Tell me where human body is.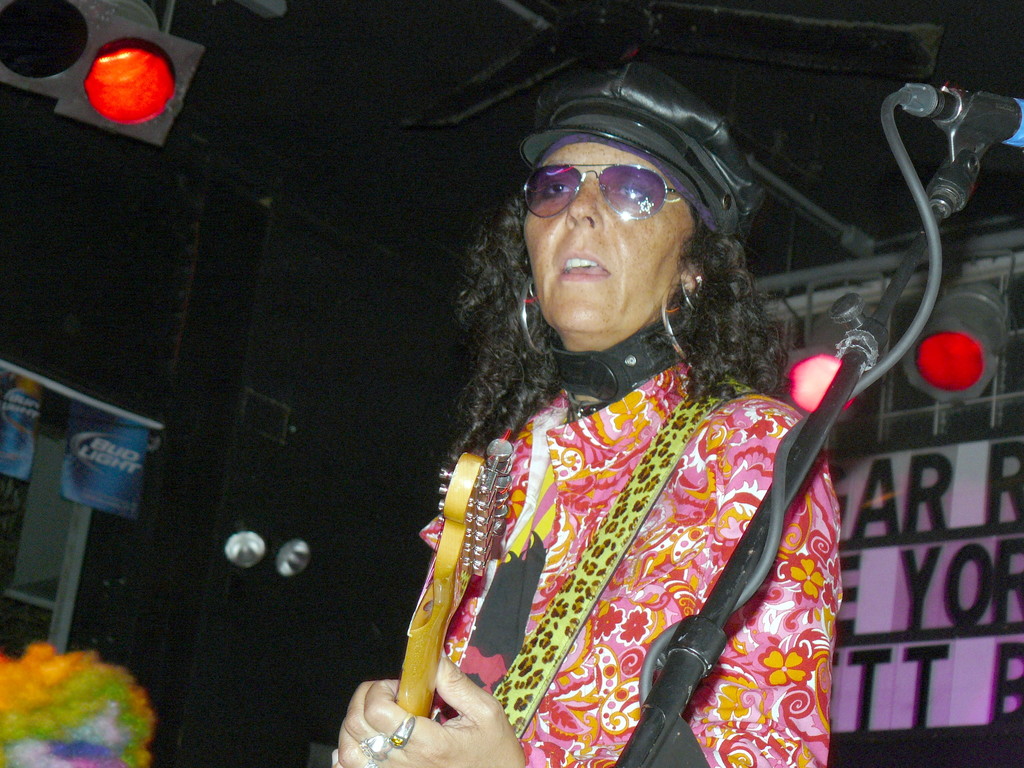
human body is at crop(300, 94, 933, 760).
